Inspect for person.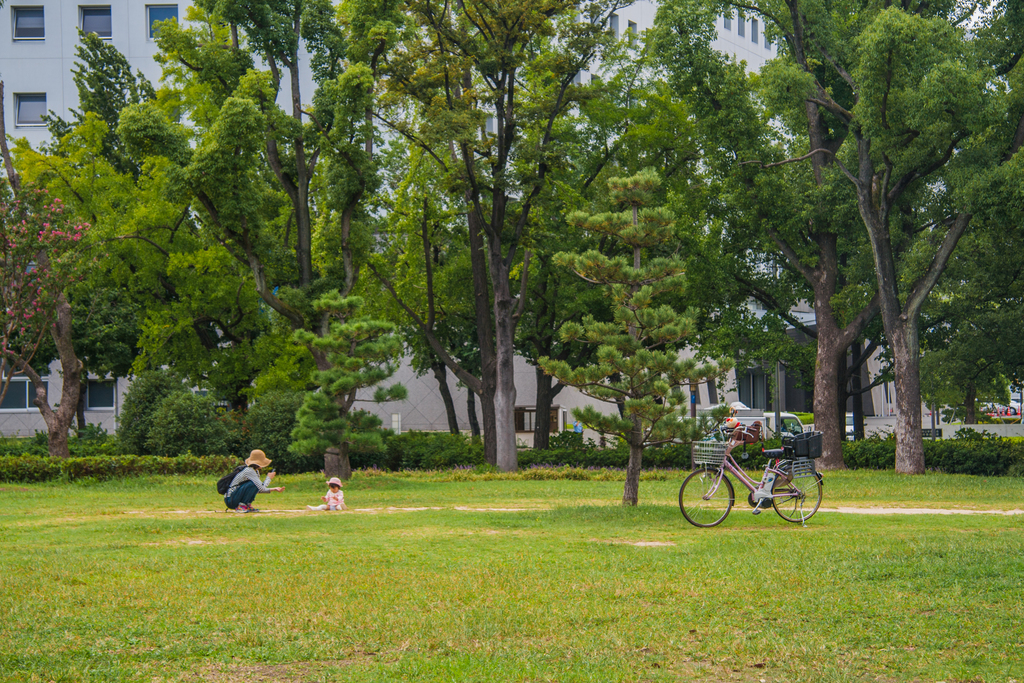
Inspection: 306,477,351,513.
